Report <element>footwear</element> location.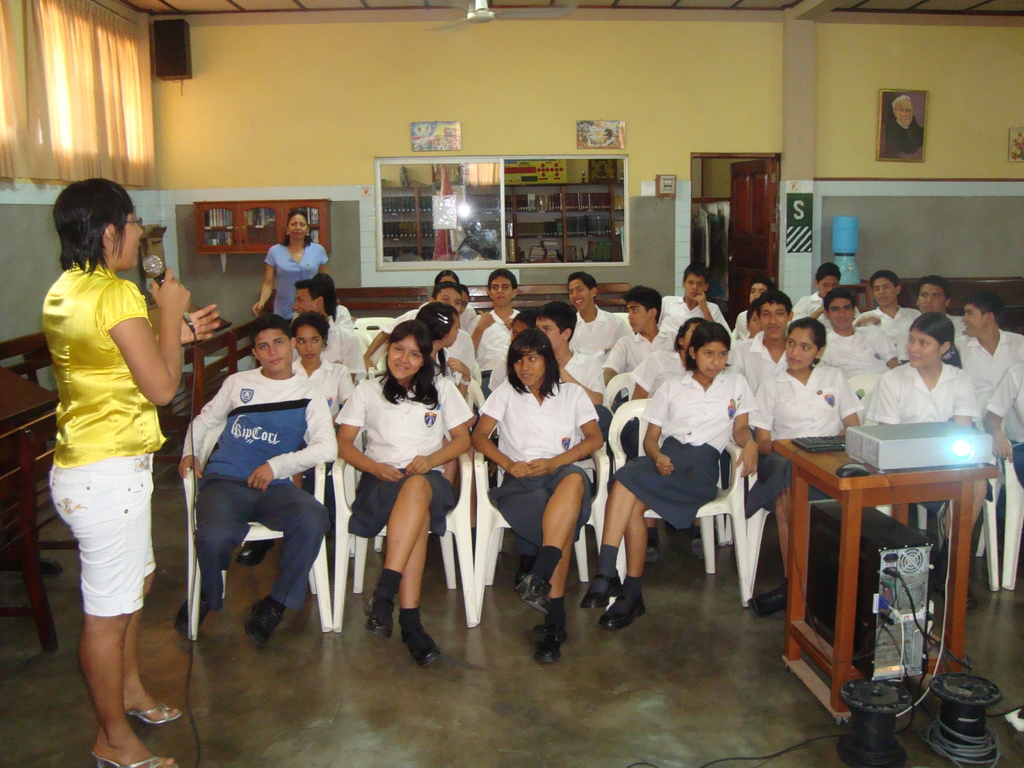
Report: 682,538,700,556.
